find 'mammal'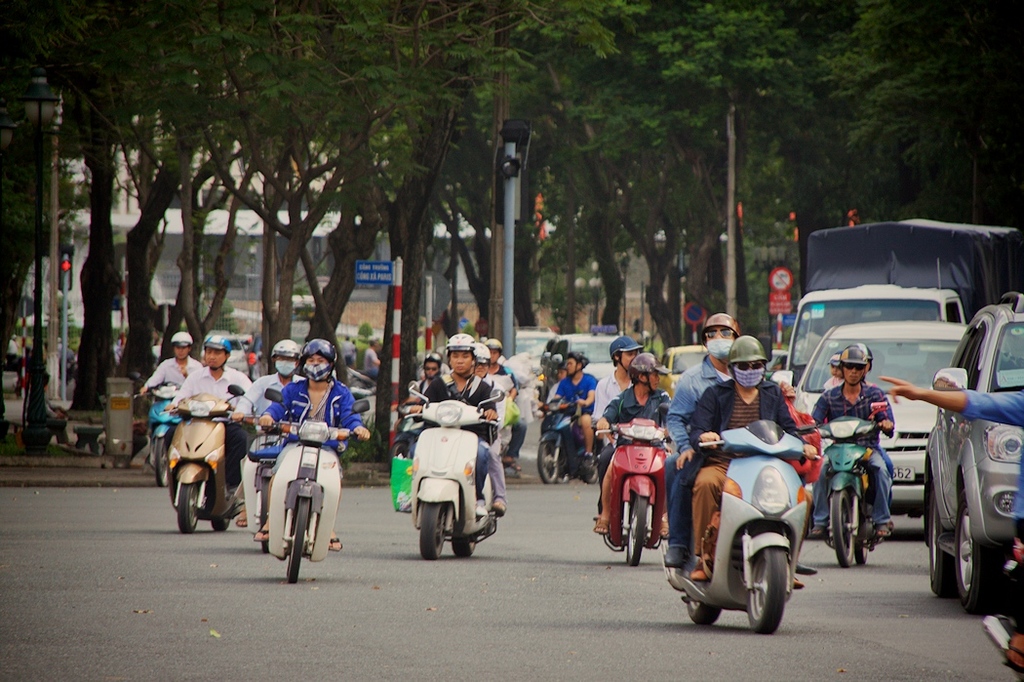
rect(472, 343, 504, 453)
